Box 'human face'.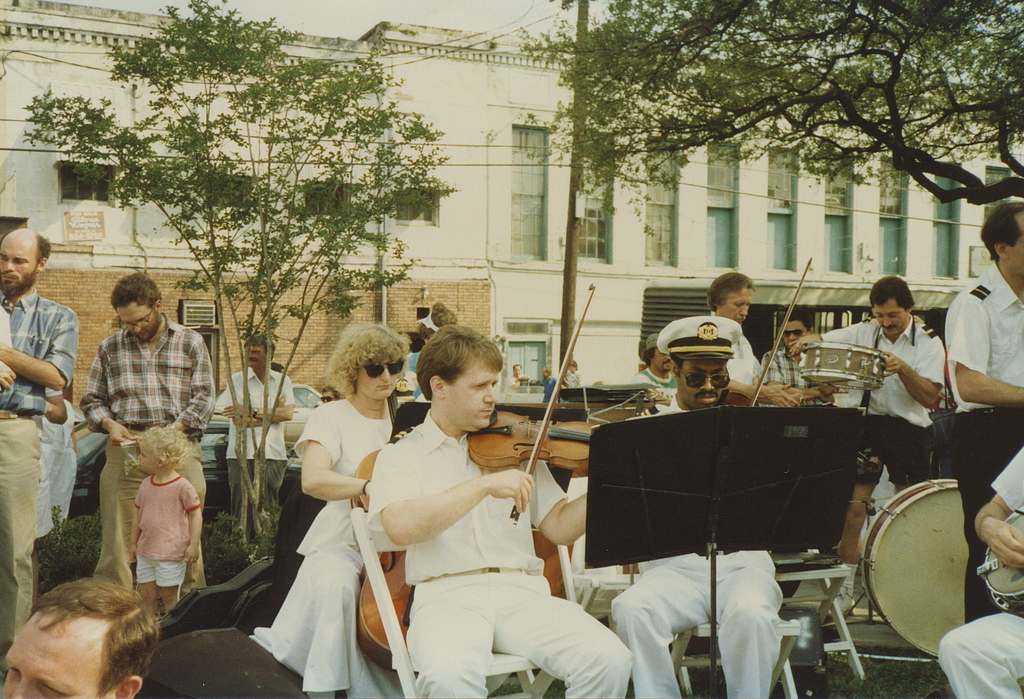
{"left": 116, "top": 303, "right": 156, "bottom": 342}.
